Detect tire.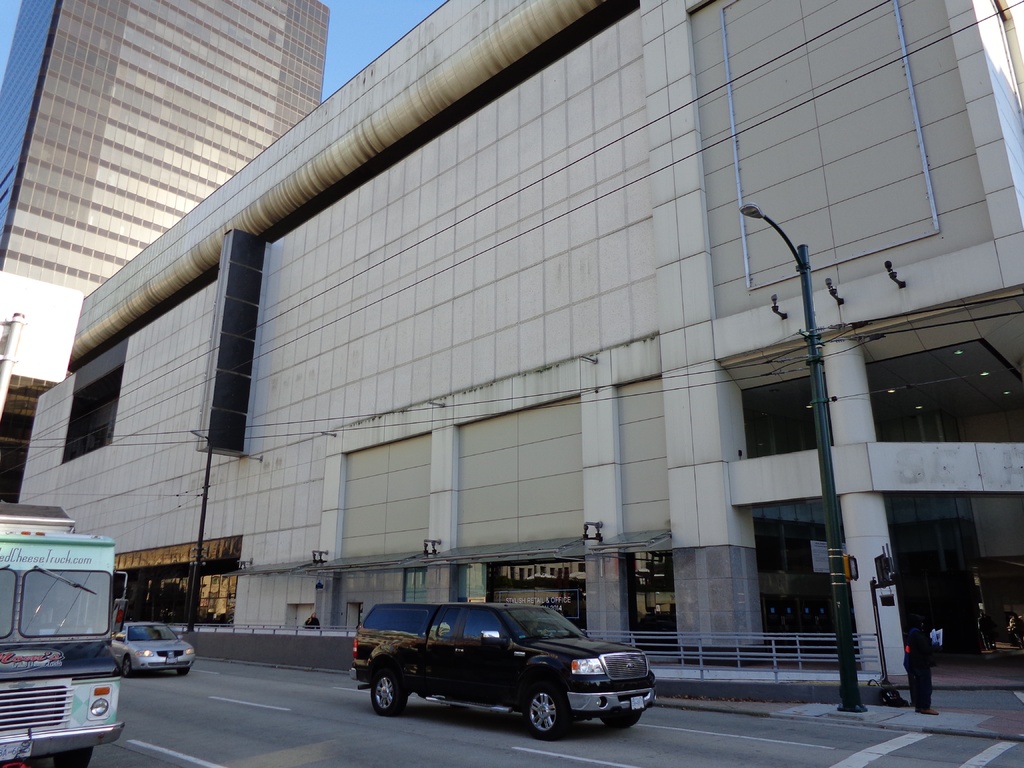
Detected at 120 656 131 678.
